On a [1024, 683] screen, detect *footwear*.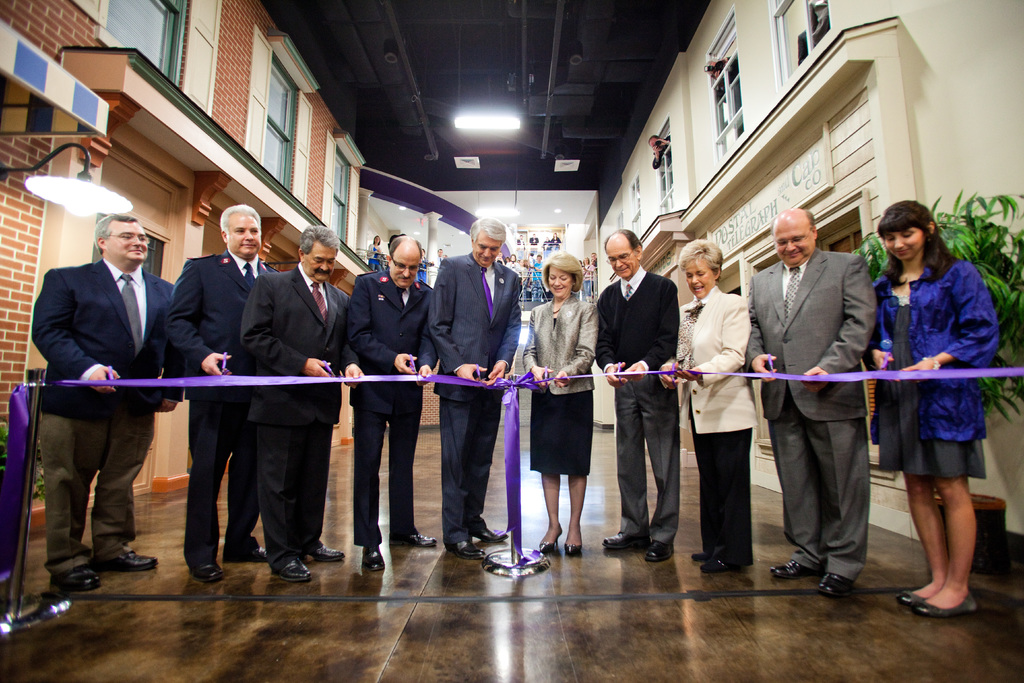
[x1=820, y1=570, x2=854, y2=594].
